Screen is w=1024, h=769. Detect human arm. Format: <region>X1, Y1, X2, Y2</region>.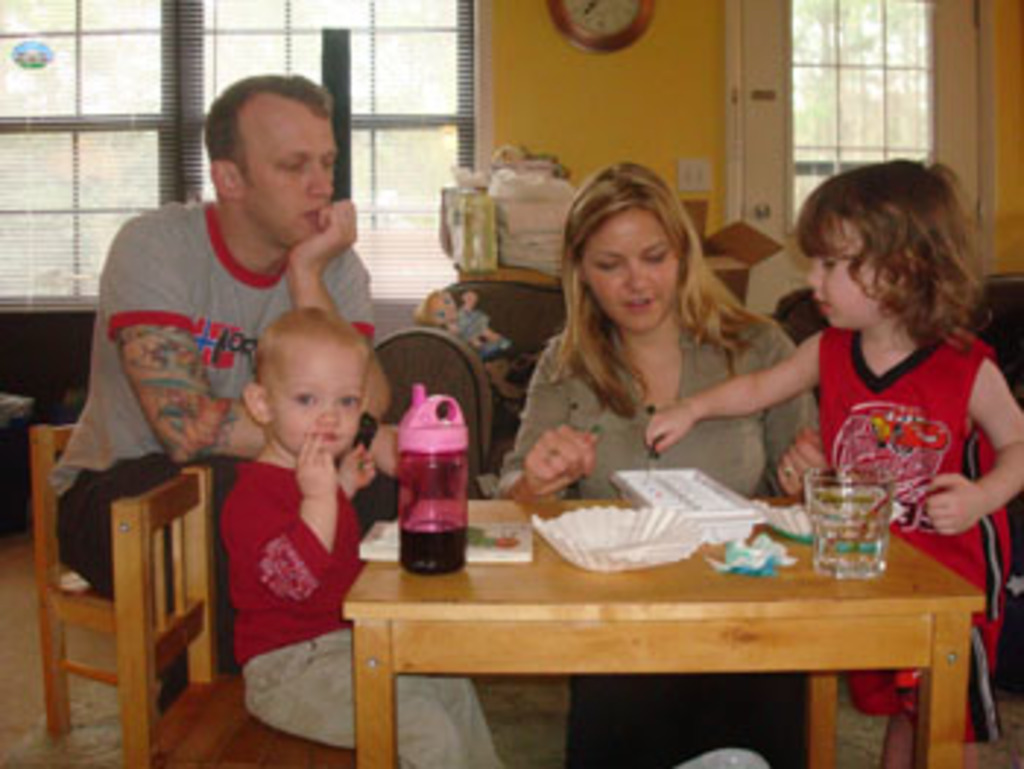
<region>644, 333, 825, 447</region>.
